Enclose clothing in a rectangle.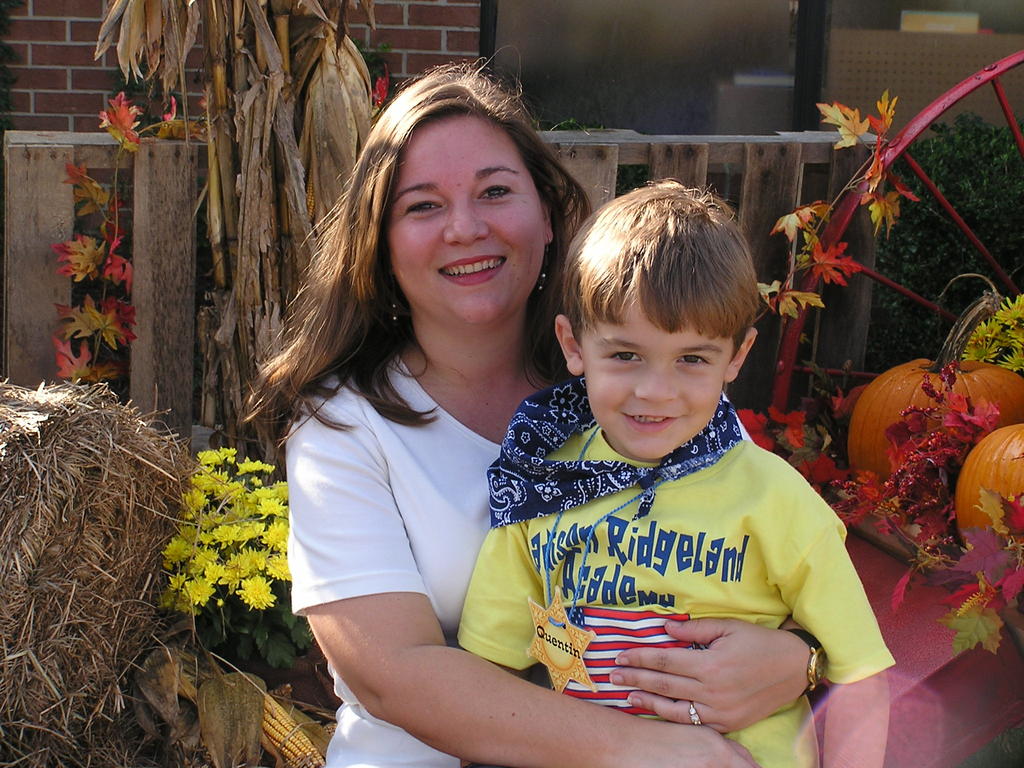
select_region(451, 351, 895, 740).
